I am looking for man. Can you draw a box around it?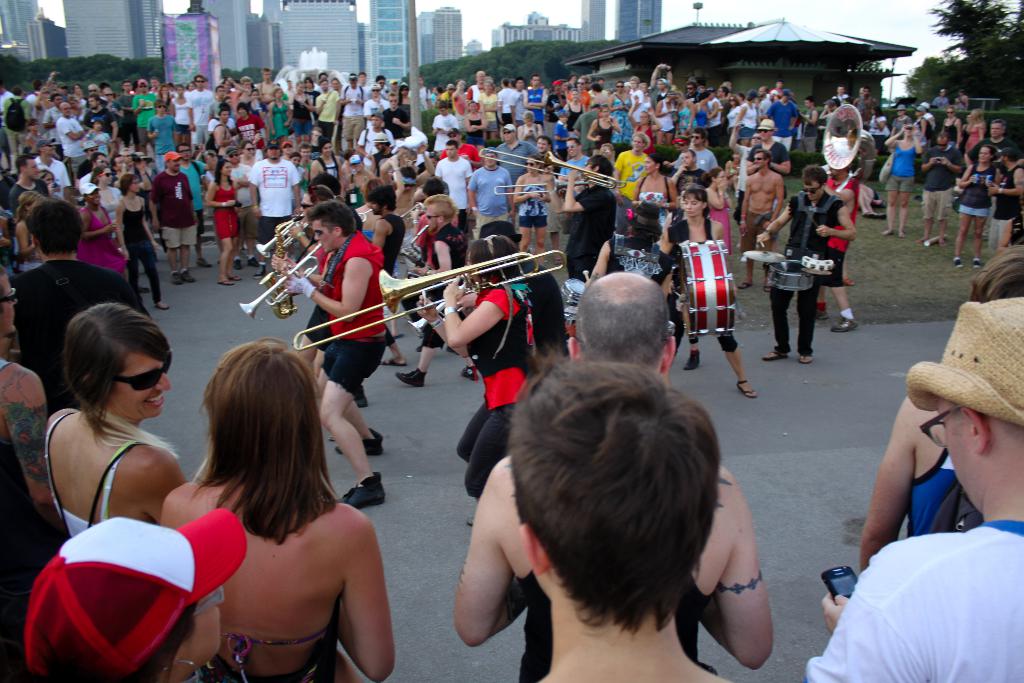
Sure, the bounding box is Rect(0, 269, 51, 682).
